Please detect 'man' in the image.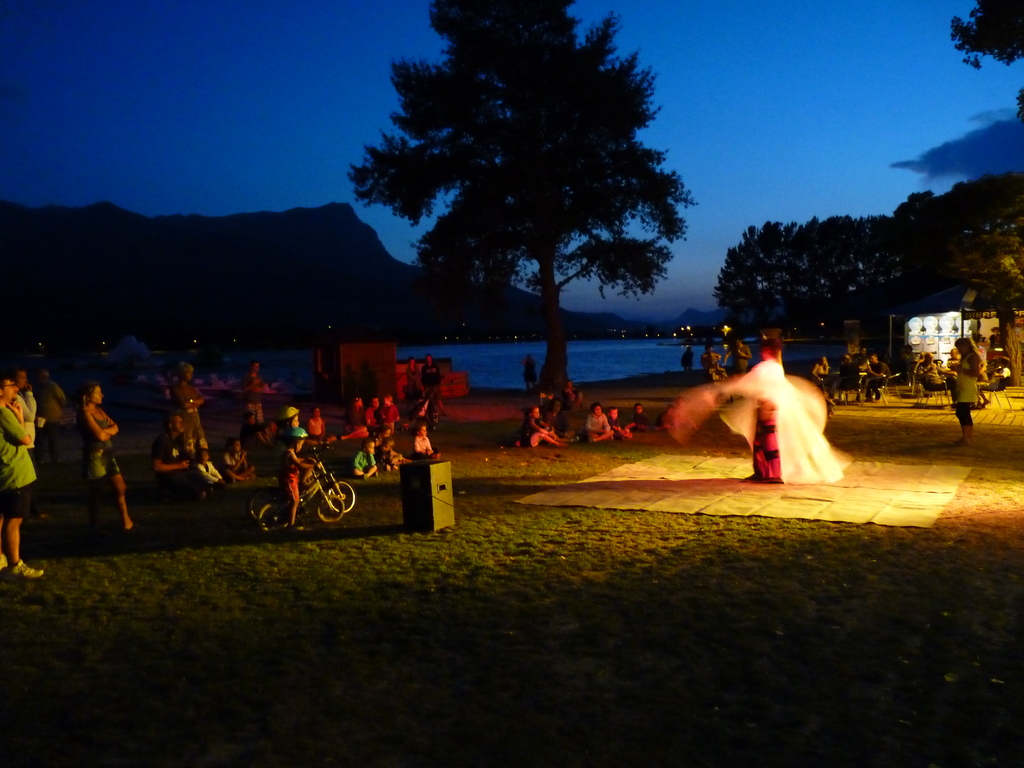
x1=238 y1=358 x2=276 y2=424.
